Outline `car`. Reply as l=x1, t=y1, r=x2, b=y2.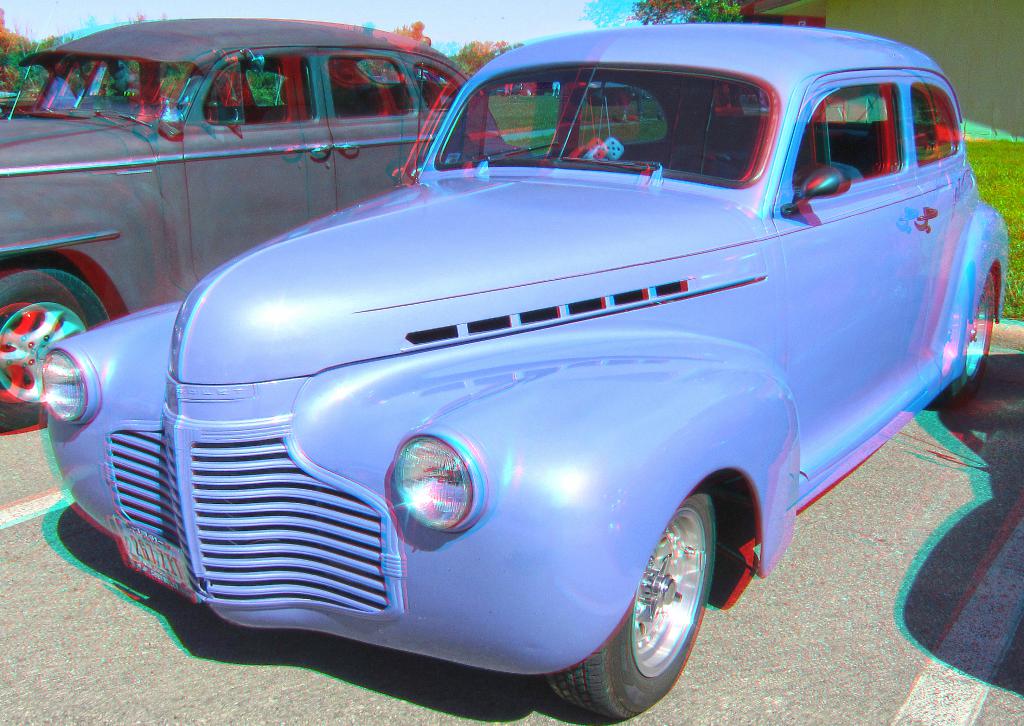
l=0, t=16, r=532, b=424.
